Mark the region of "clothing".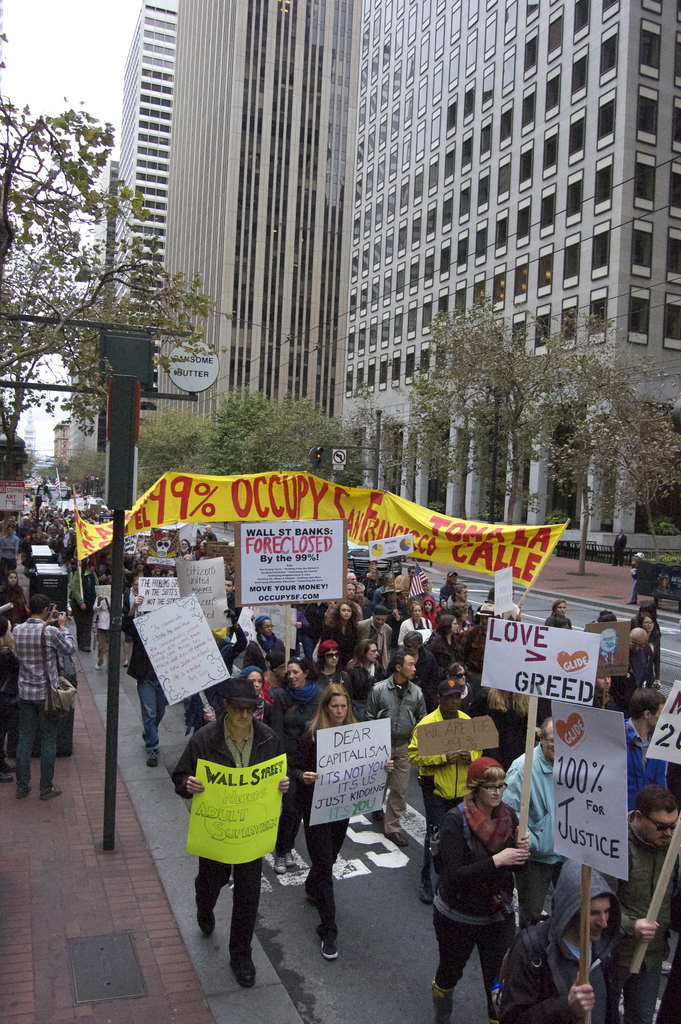
Region: detection(621, 653, 662, 693).
